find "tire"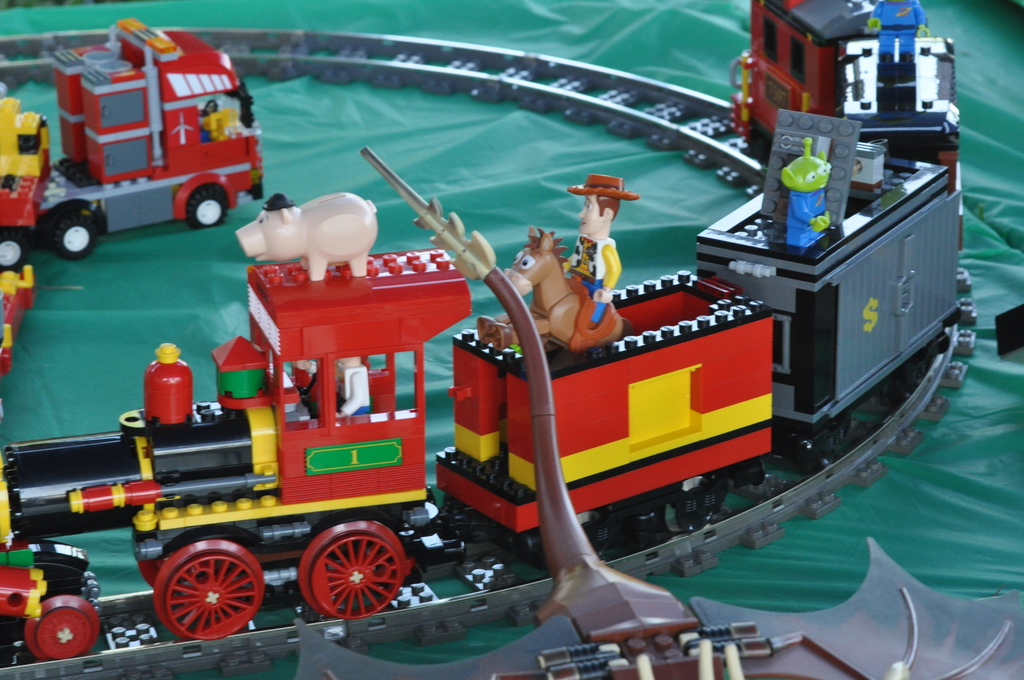
BBox(0, 229, 29, 269)
